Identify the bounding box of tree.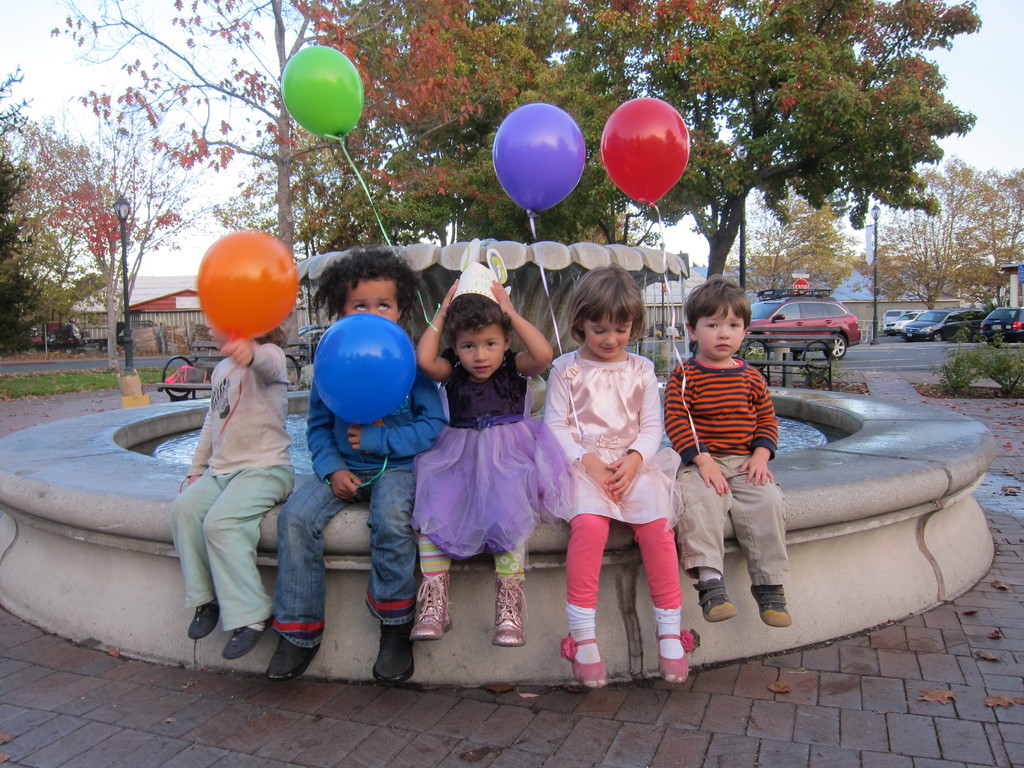
[34, 80, 245, 367].
